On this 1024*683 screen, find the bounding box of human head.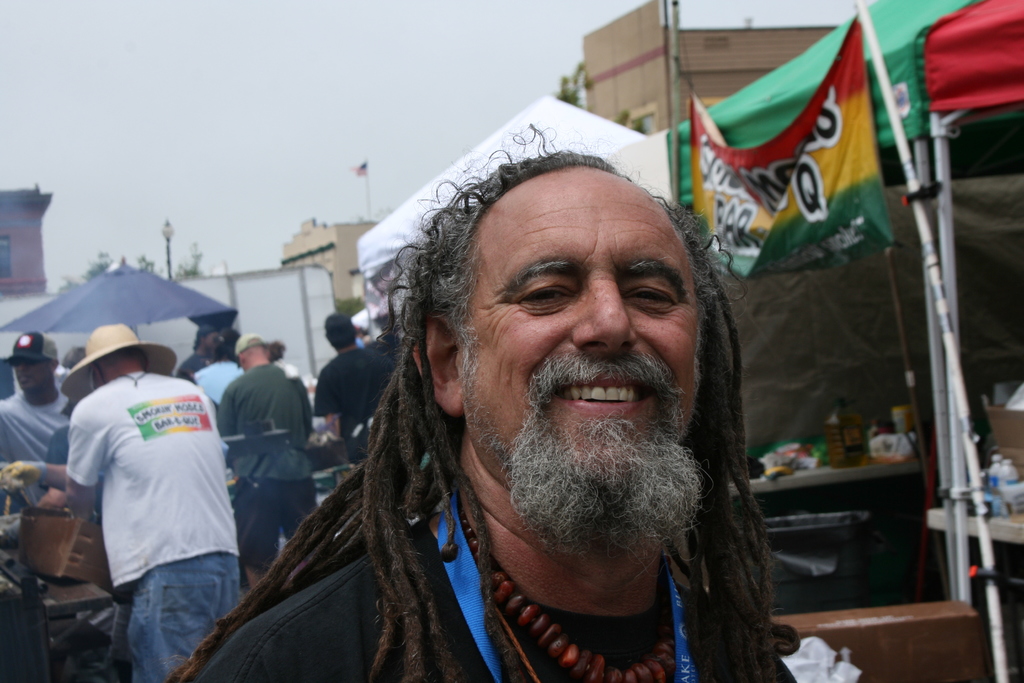
Bounding box: <region>80, 325, 148, 379</region>.
